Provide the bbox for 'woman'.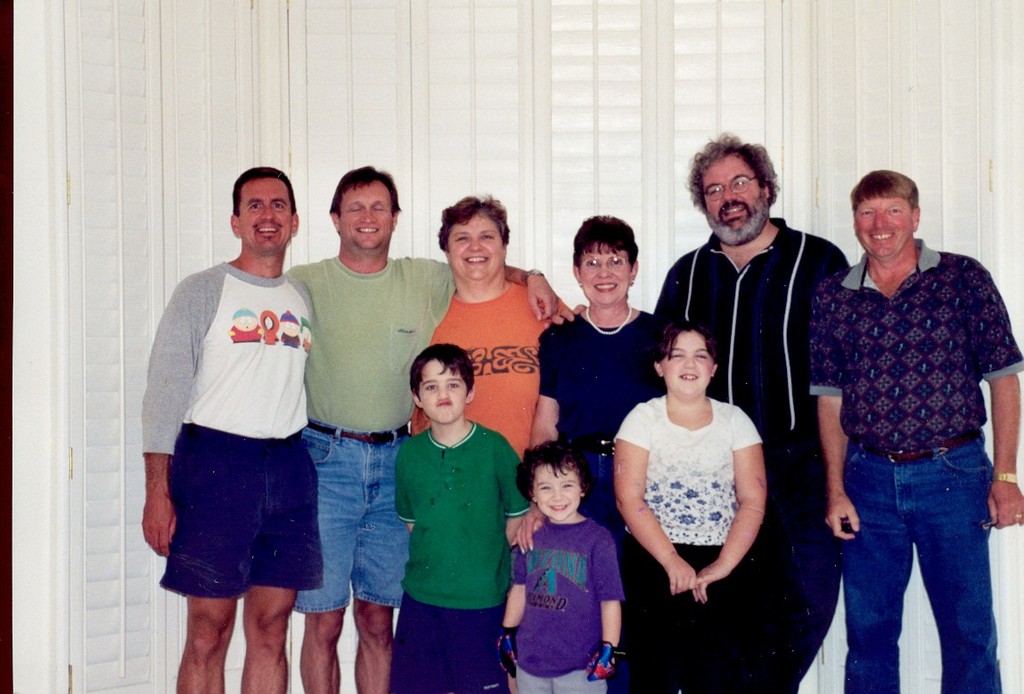
514 211 668 693.
